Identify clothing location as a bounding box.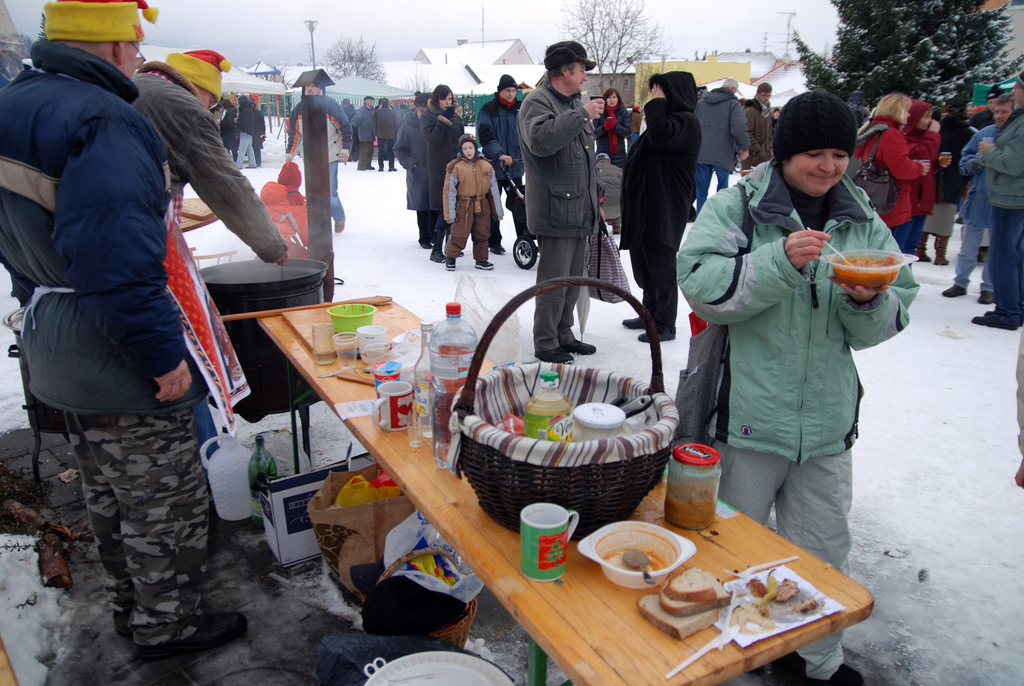
(left=215, top=110, right=235, bottom=155).
